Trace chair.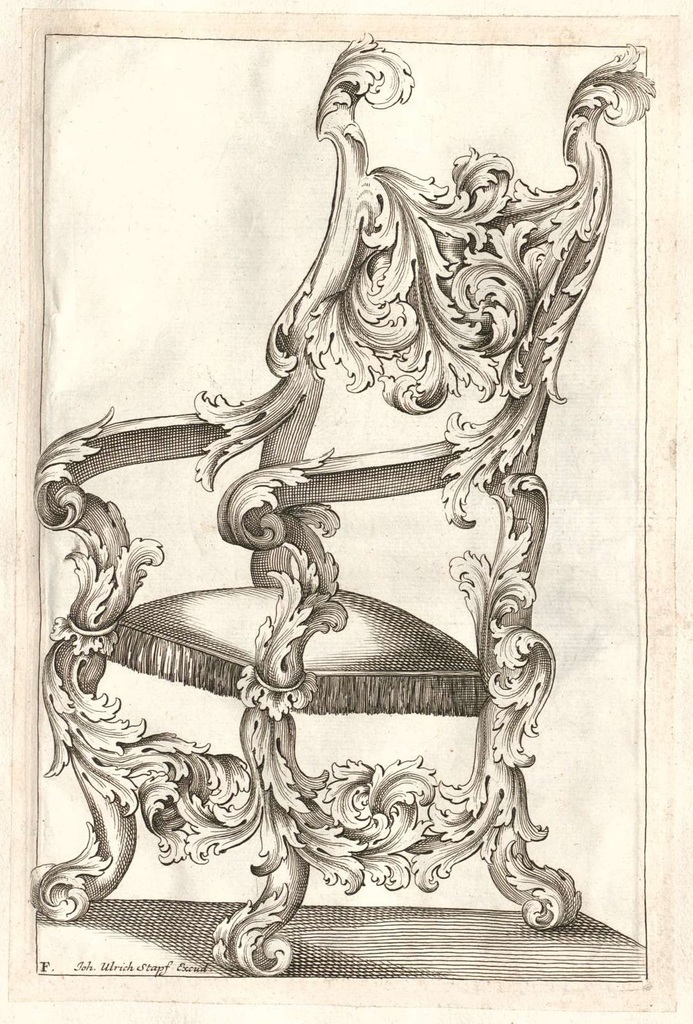
Traced to 32, 32, 656, 970.
